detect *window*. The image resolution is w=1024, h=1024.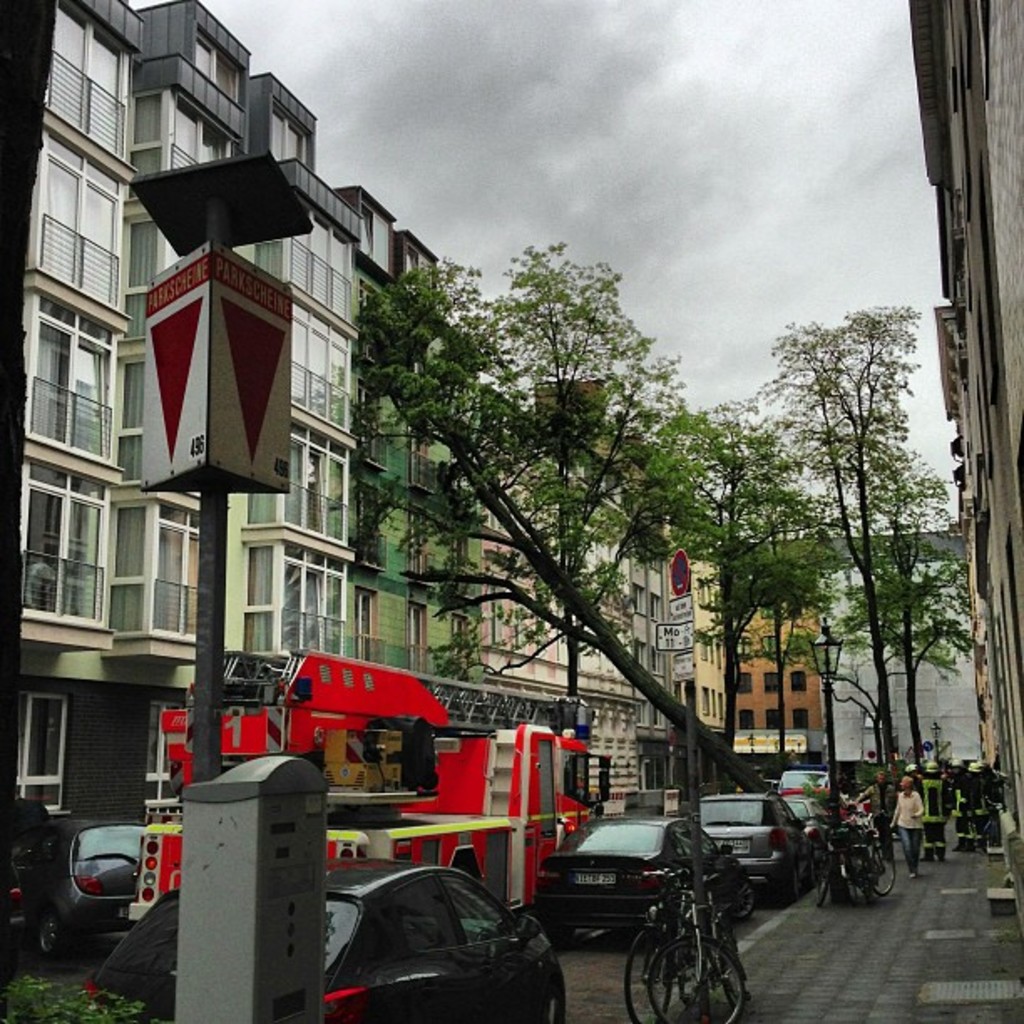
[474,515,668,743].
